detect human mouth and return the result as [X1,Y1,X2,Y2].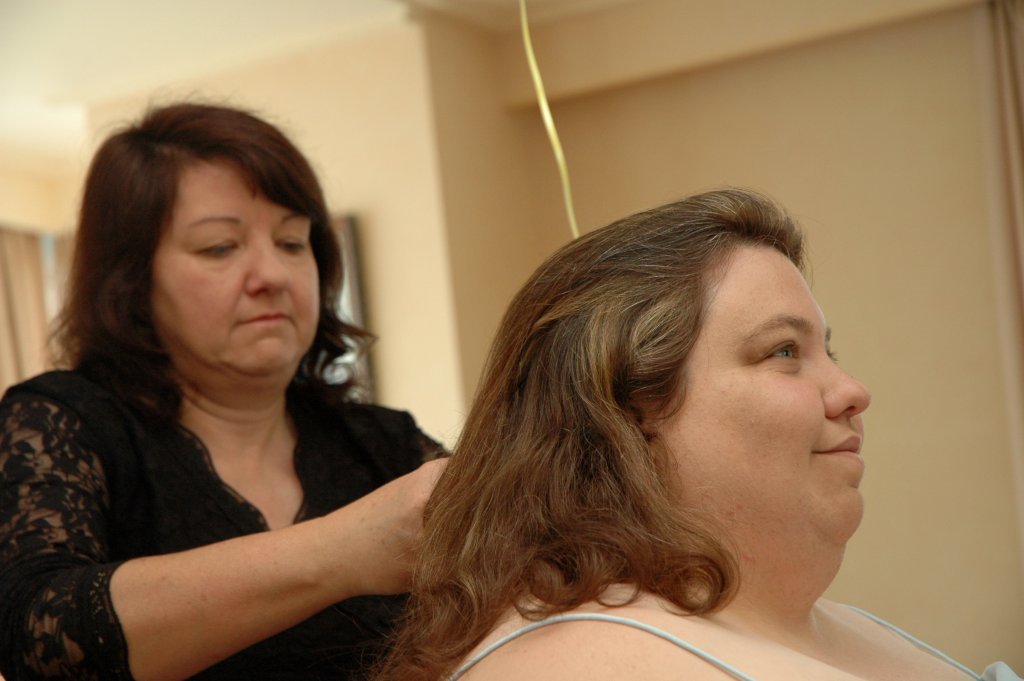
[813,439,867,464].
